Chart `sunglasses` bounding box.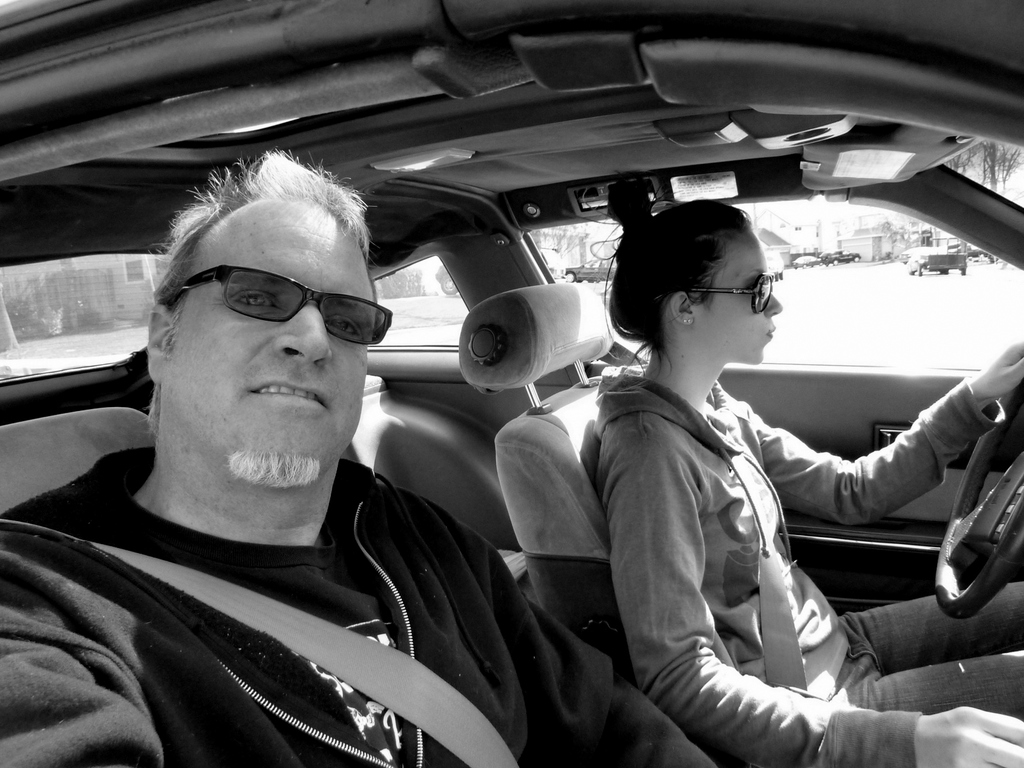
Charted: BBox(657, 273, 772, 315).
